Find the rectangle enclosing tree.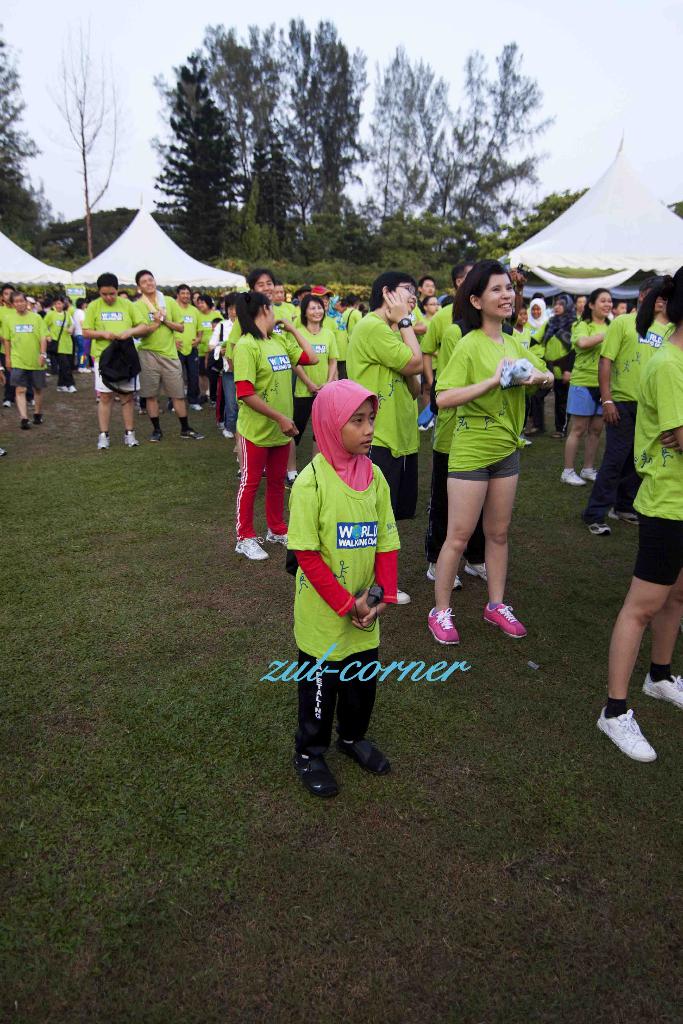
bbox=(42, 13, 120, 263).
